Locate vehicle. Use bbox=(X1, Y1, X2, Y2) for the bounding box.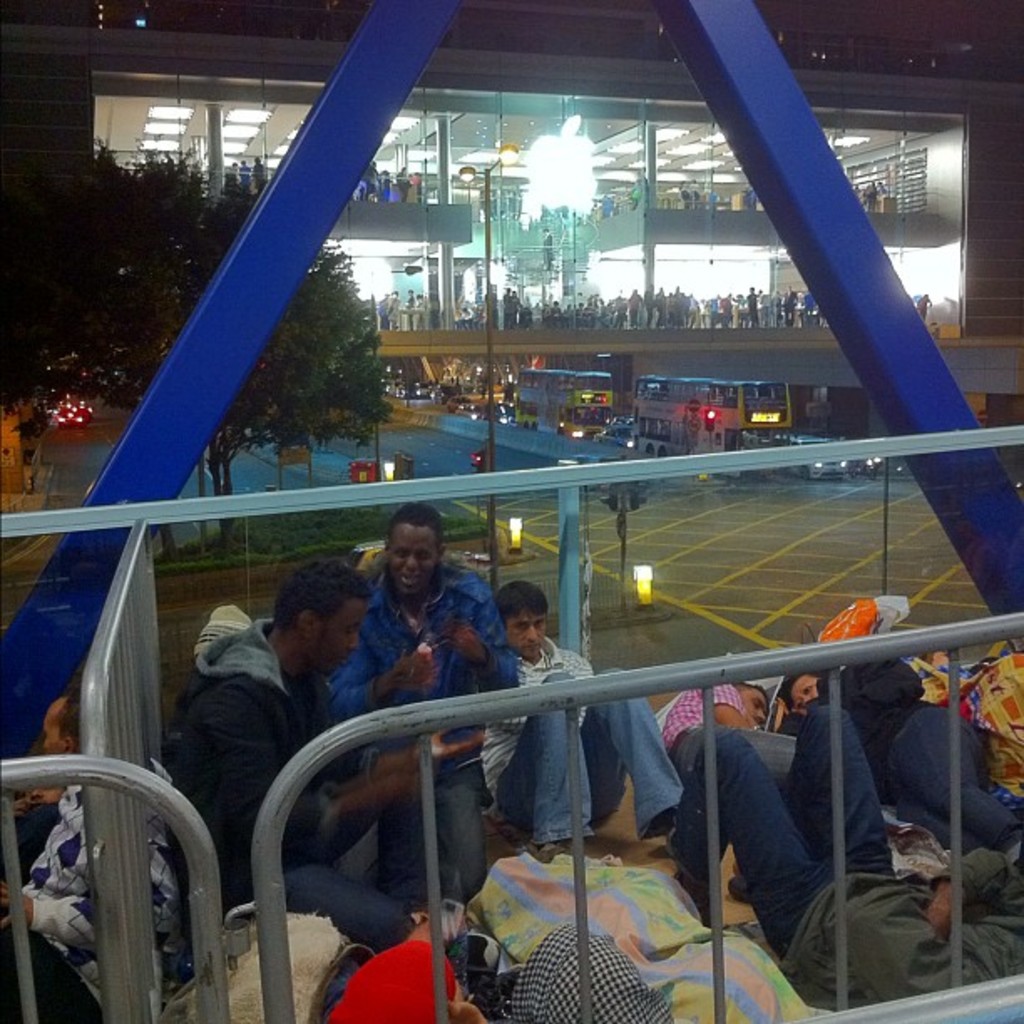
bbox=(514, 360, 617, 447).
